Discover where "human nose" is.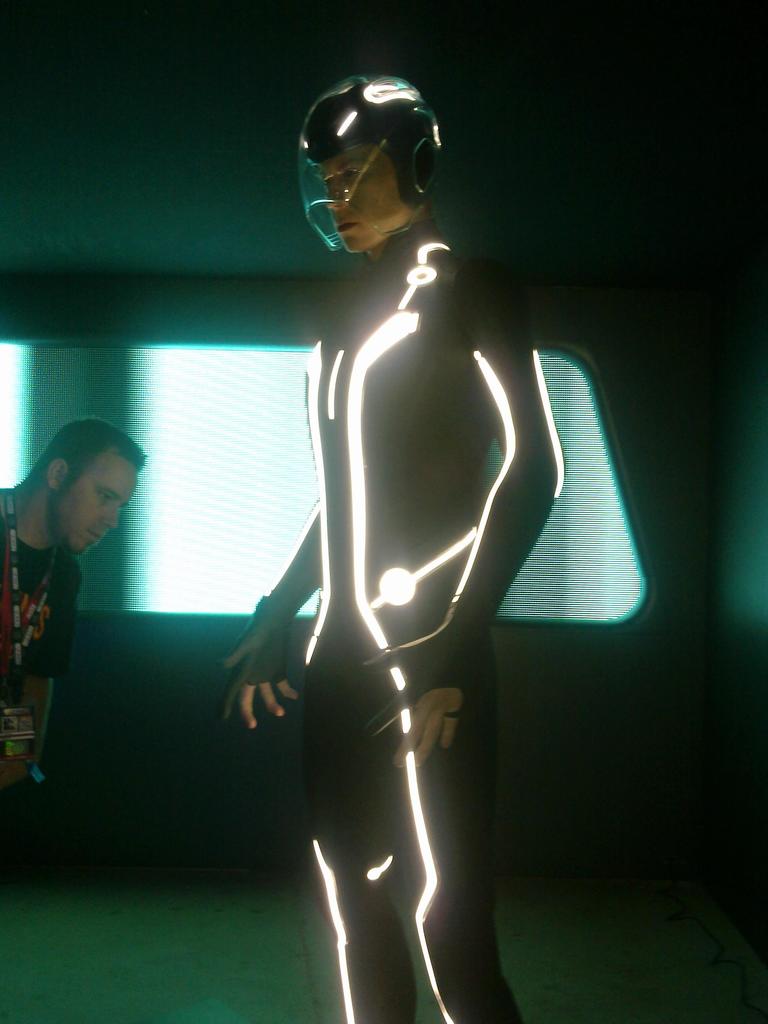
Discovered at pyautogui.locateOnScreen(324, 179, 349, 207).
